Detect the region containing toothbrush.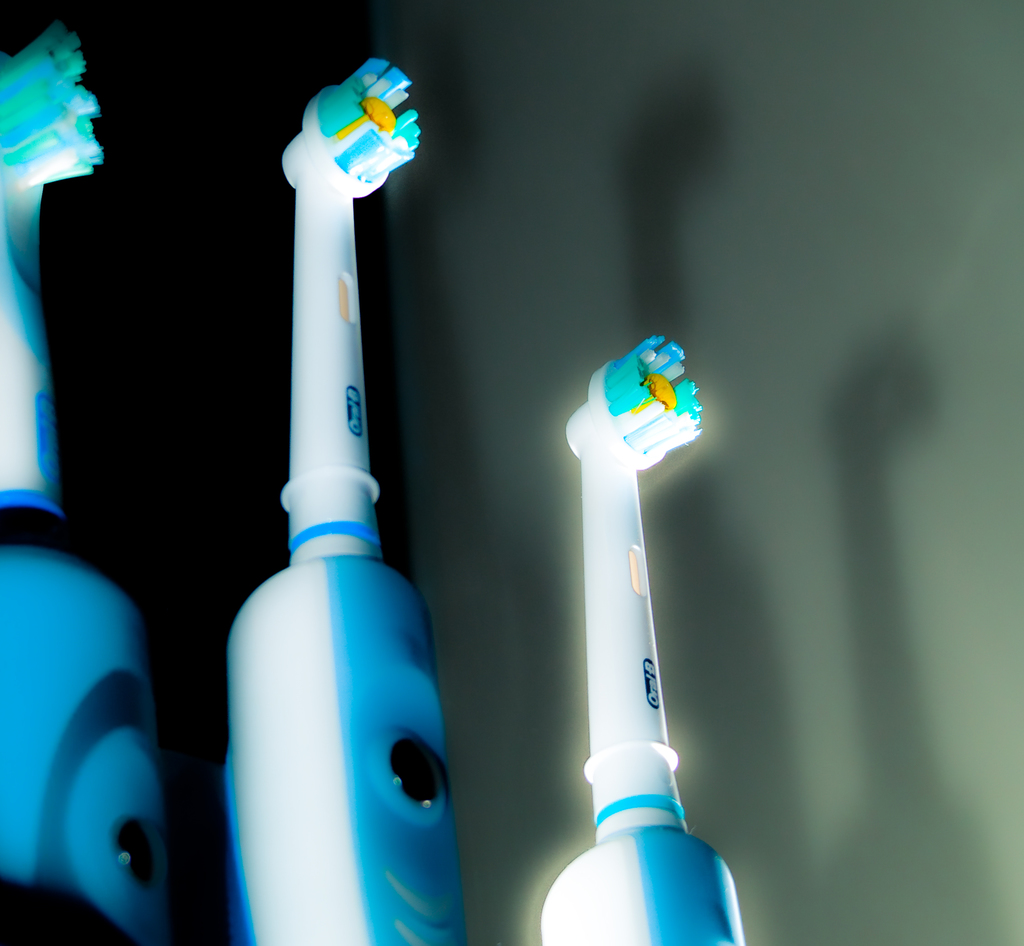
box=[541, 339, 750, 945].
